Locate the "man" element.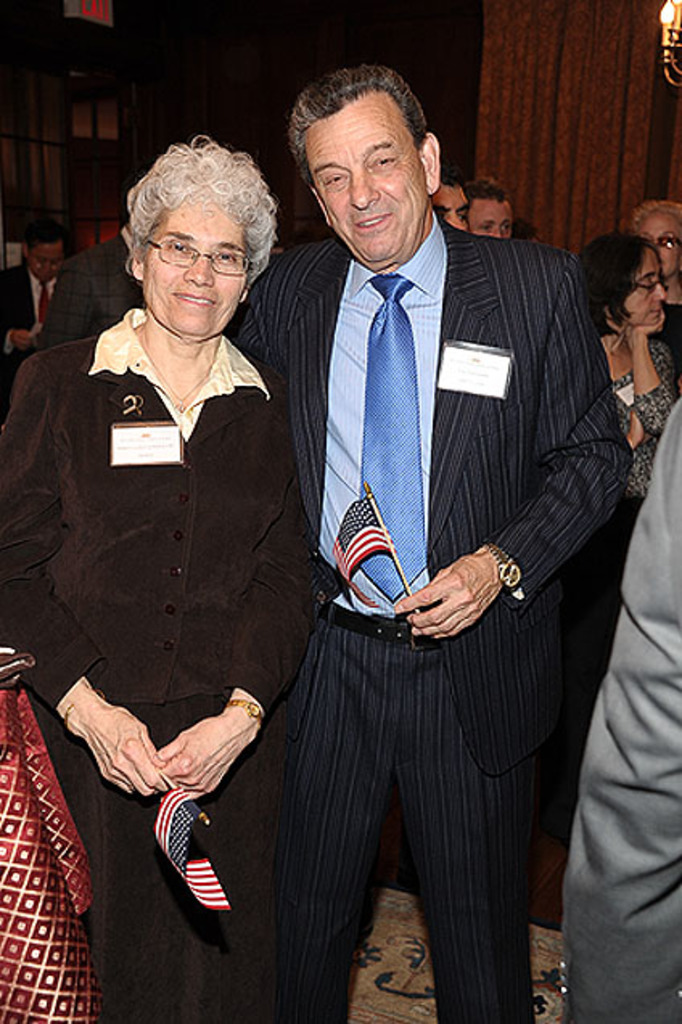
Element bbox: (0, 220, 68, 352).
